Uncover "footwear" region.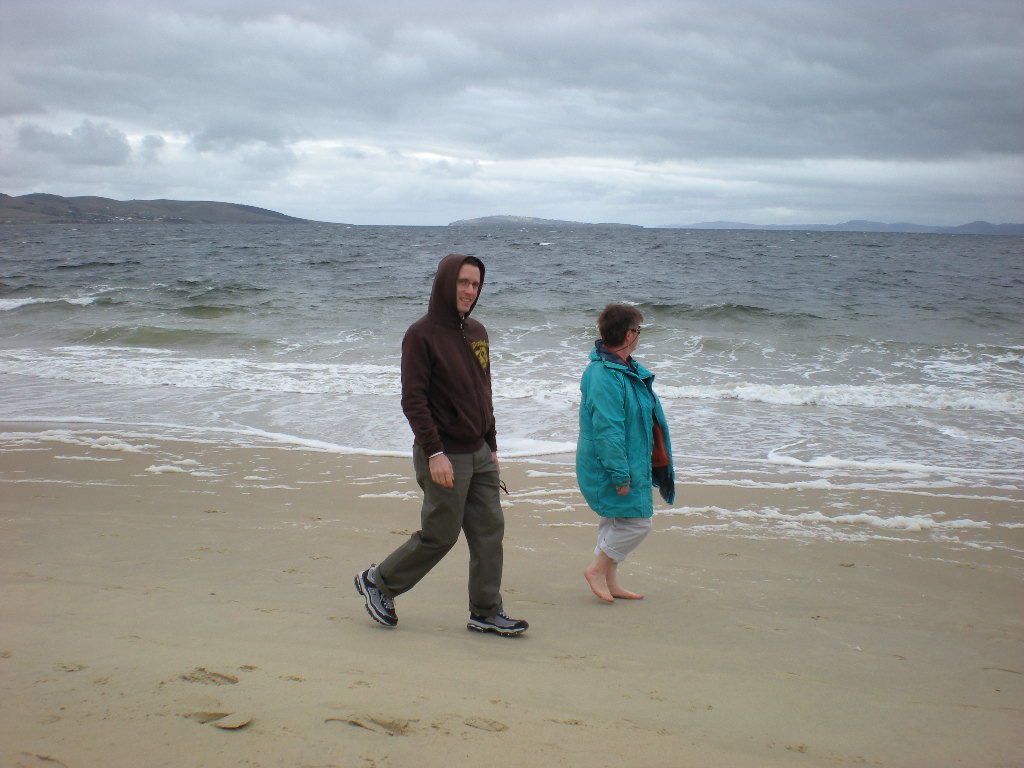
Uncovered: l=464, t=612, r=531, b=637.
